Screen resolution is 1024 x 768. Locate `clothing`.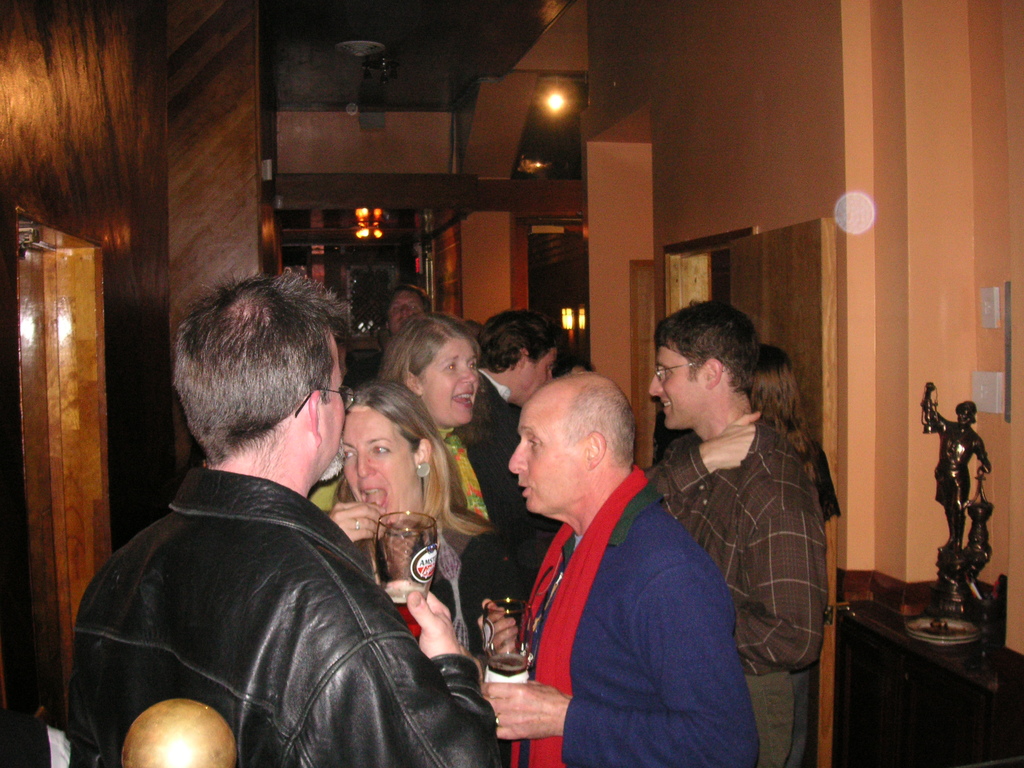
(x1=493, y1=428, x2=748, y2=754).
